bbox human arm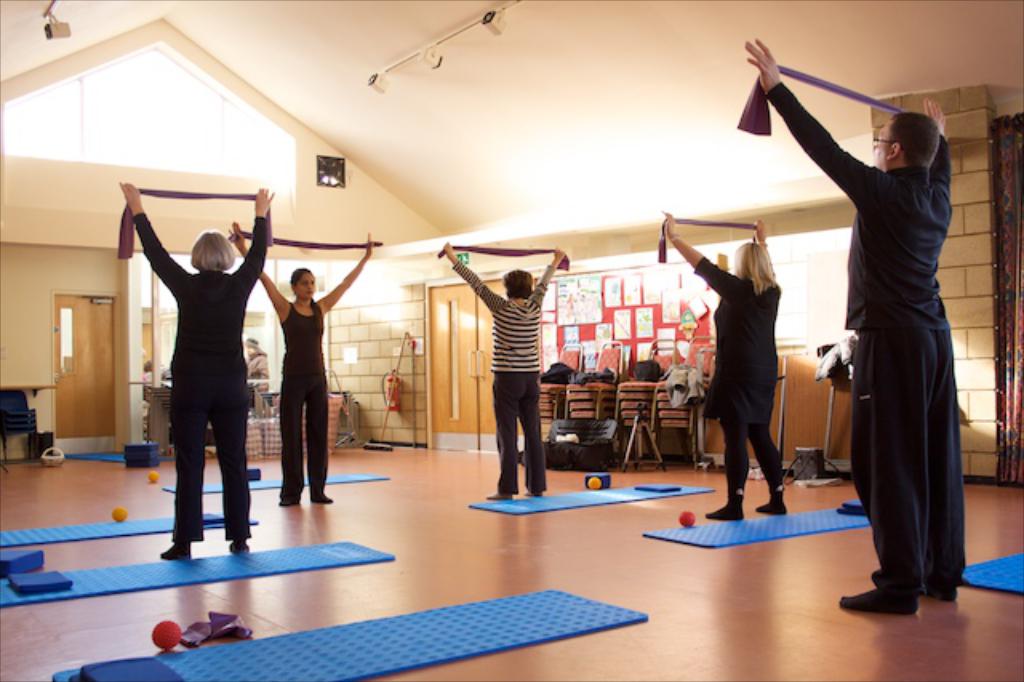
118 179 187 291
